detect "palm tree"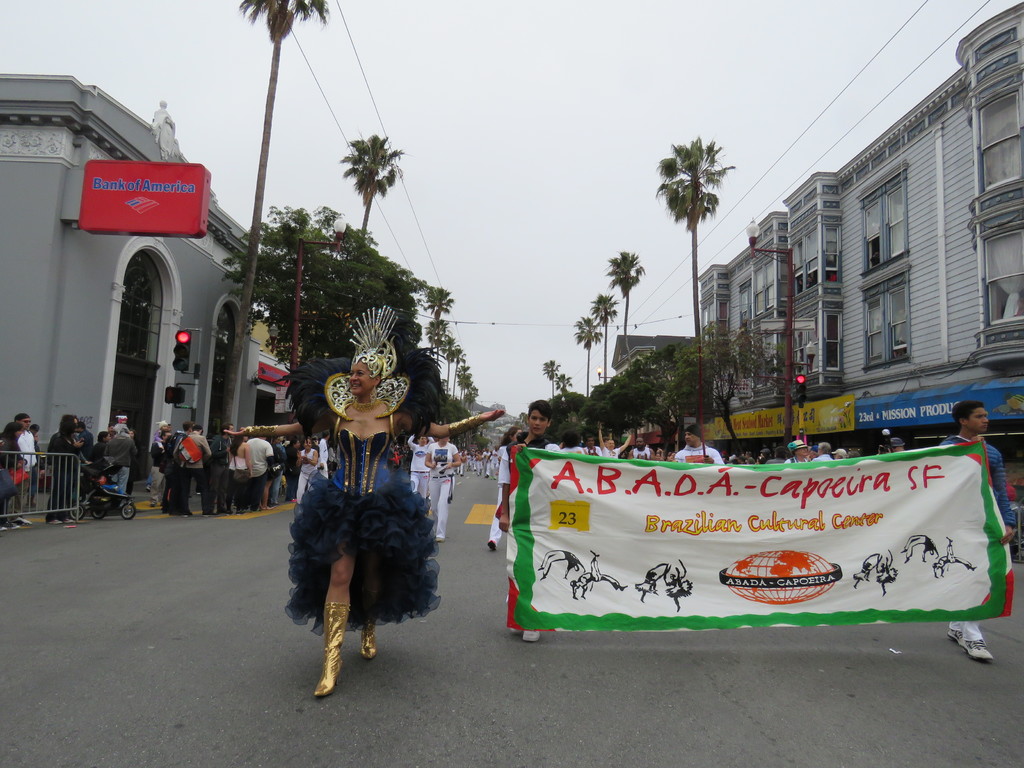
crop(352, 127, 392, 250)
